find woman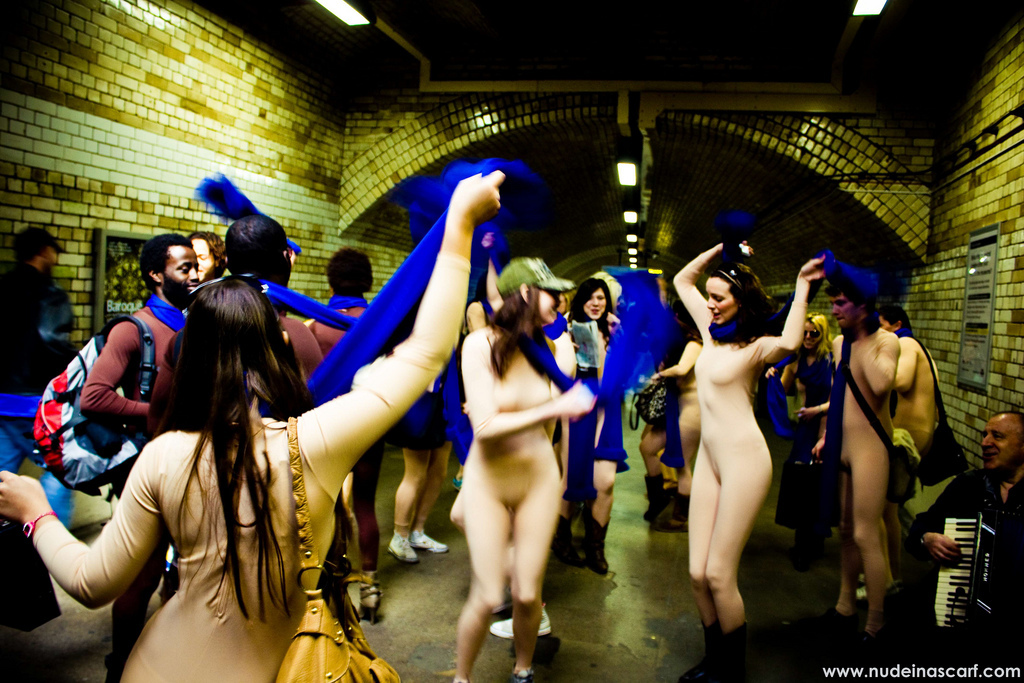
670:234:816:653
